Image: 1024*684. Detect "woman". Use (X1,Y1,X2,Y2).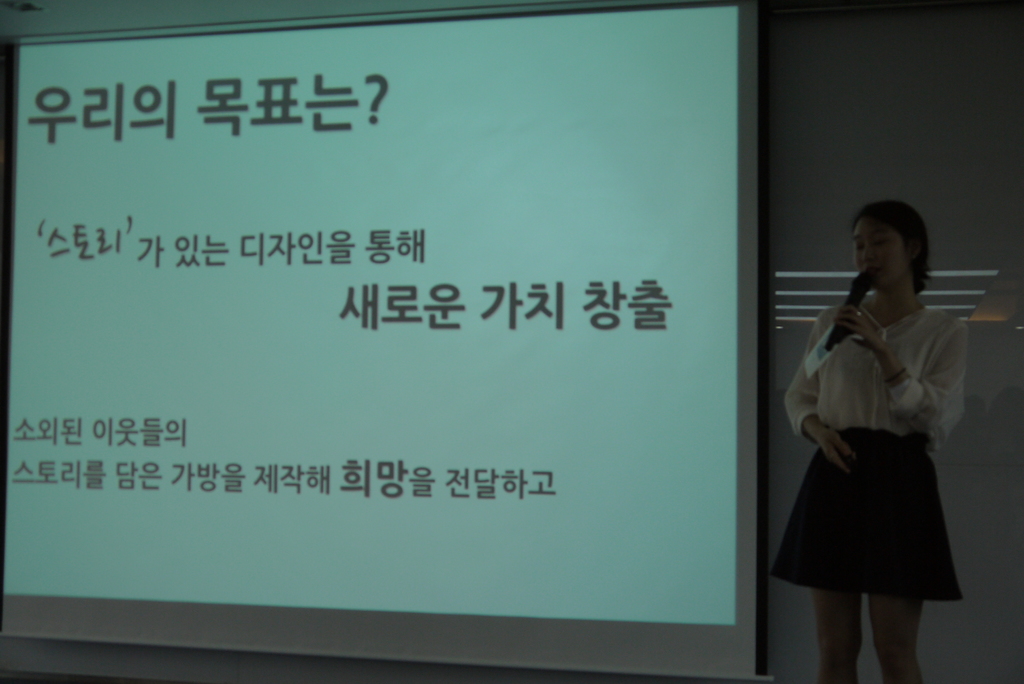
(789,218,975,674).
